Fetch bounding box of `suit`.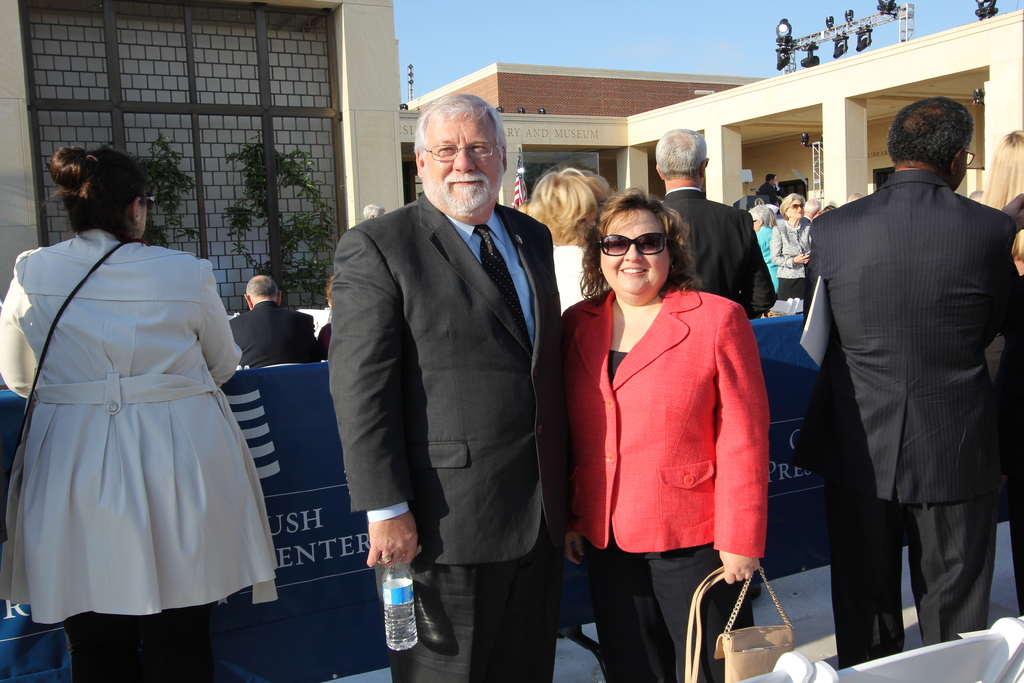
Bbox: l=561, t=280, r=771, b=682.
